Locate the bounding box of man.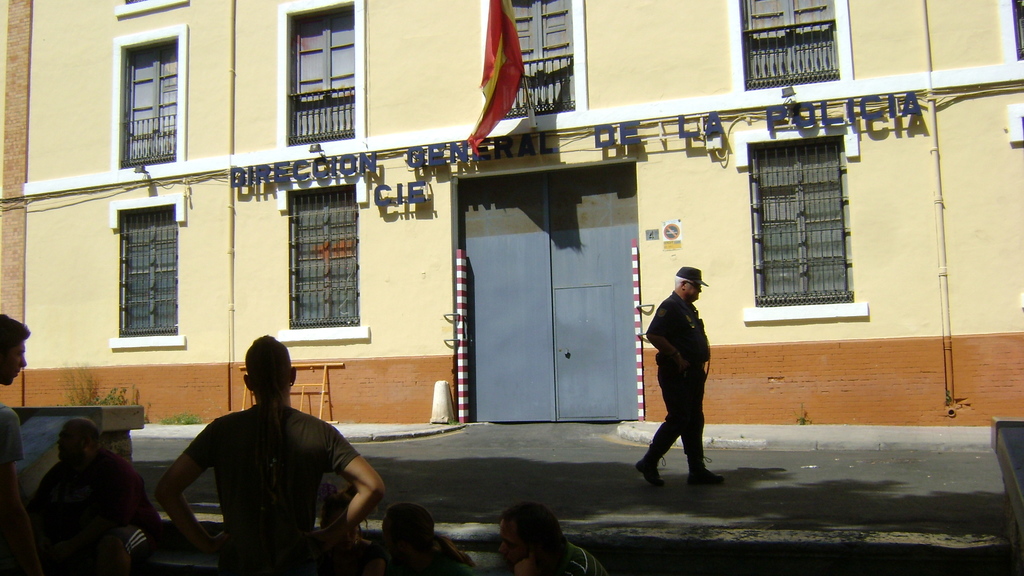
Bounding box: pyautogui.locateOnScreen(34, 413, 164, 575).
